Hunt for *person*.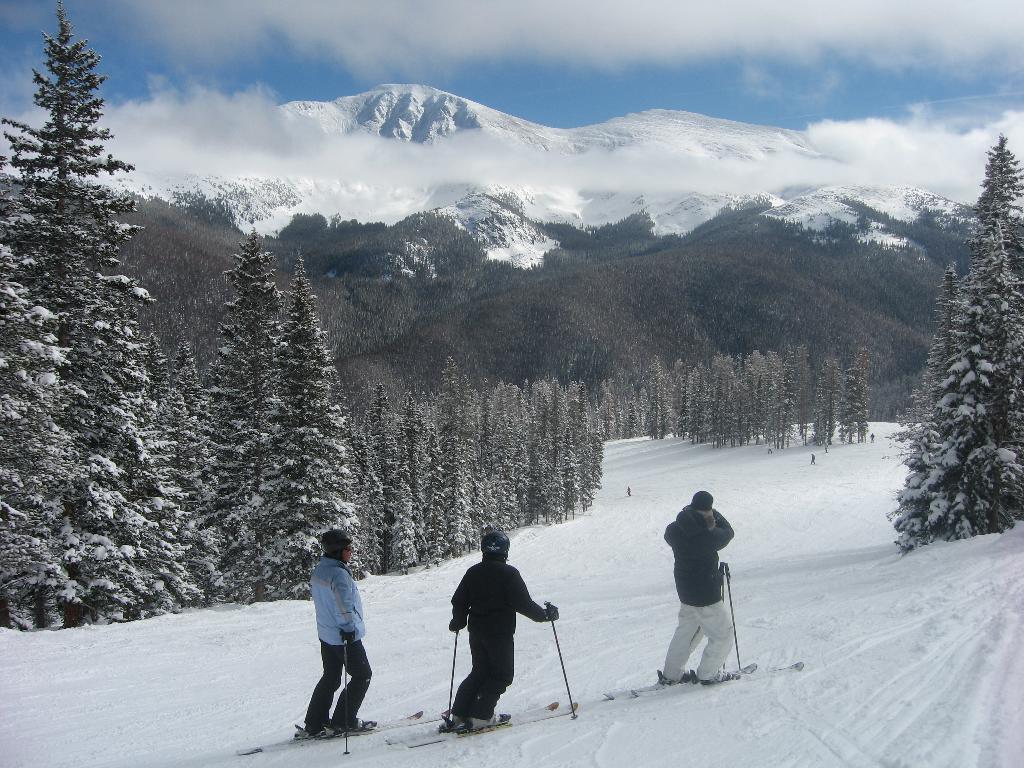
Hunted down at (left=296, top=524, right=372, bottom=735).
